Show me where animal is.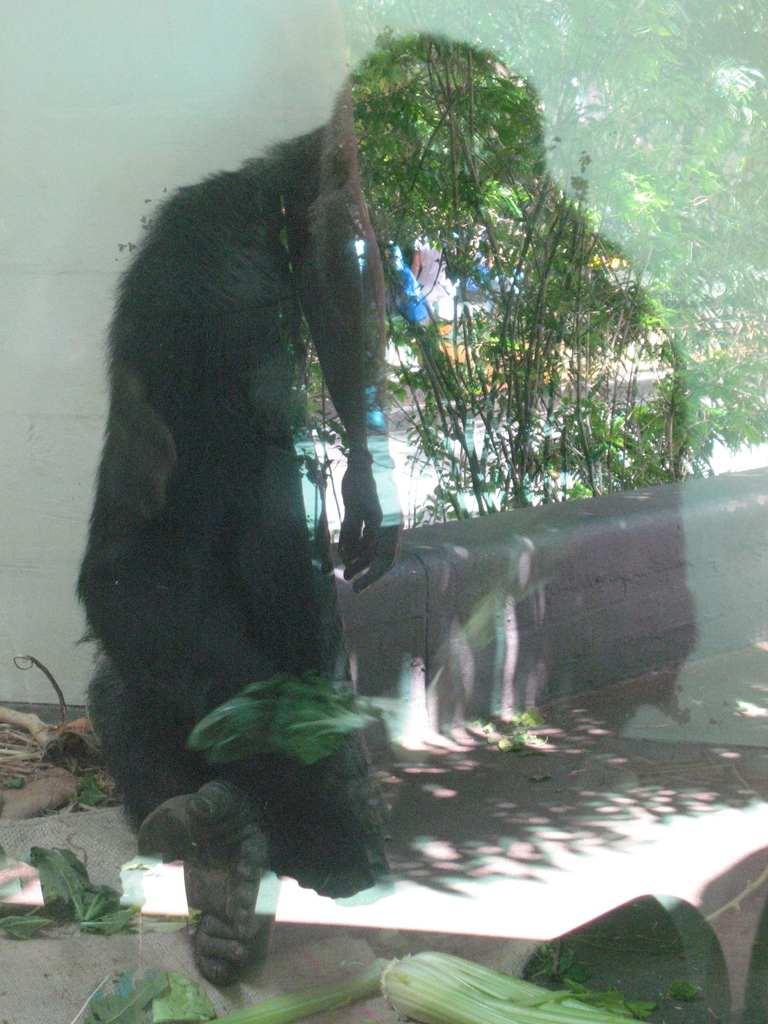
animal is at {"x1": 72, "y1": 35, "x2": 705, "y2": 984}.
